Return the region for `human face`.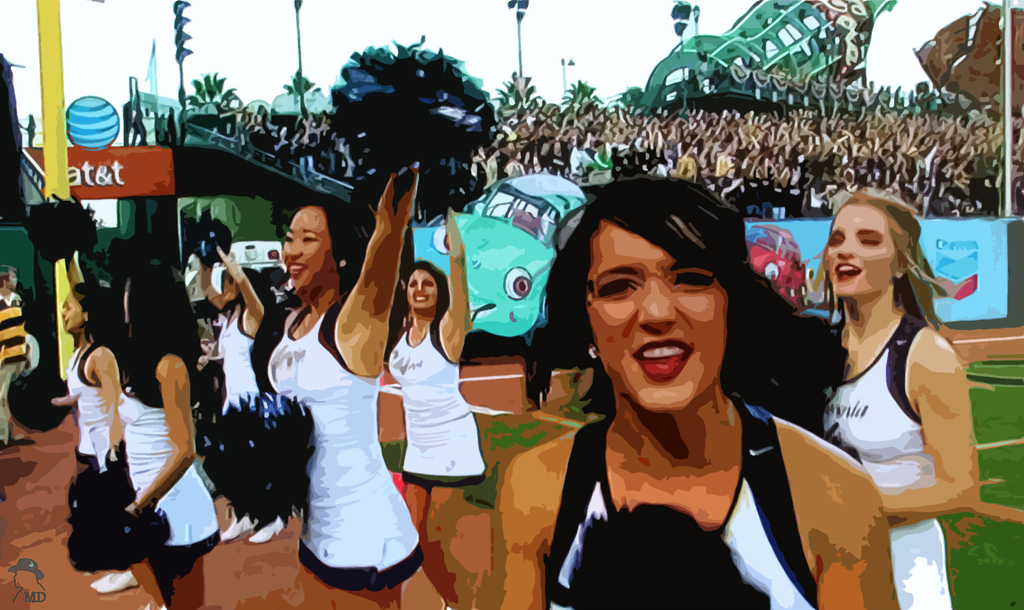
box(404, 270, 435, 305).
